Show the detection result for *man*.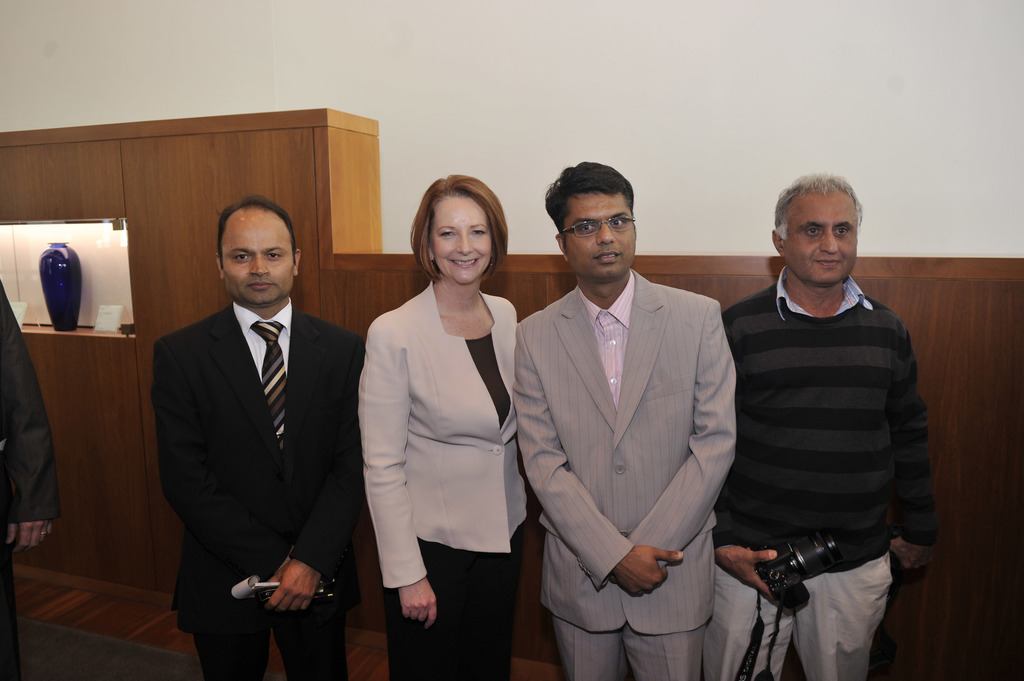
bbox=[511, 161, 740, 680].
